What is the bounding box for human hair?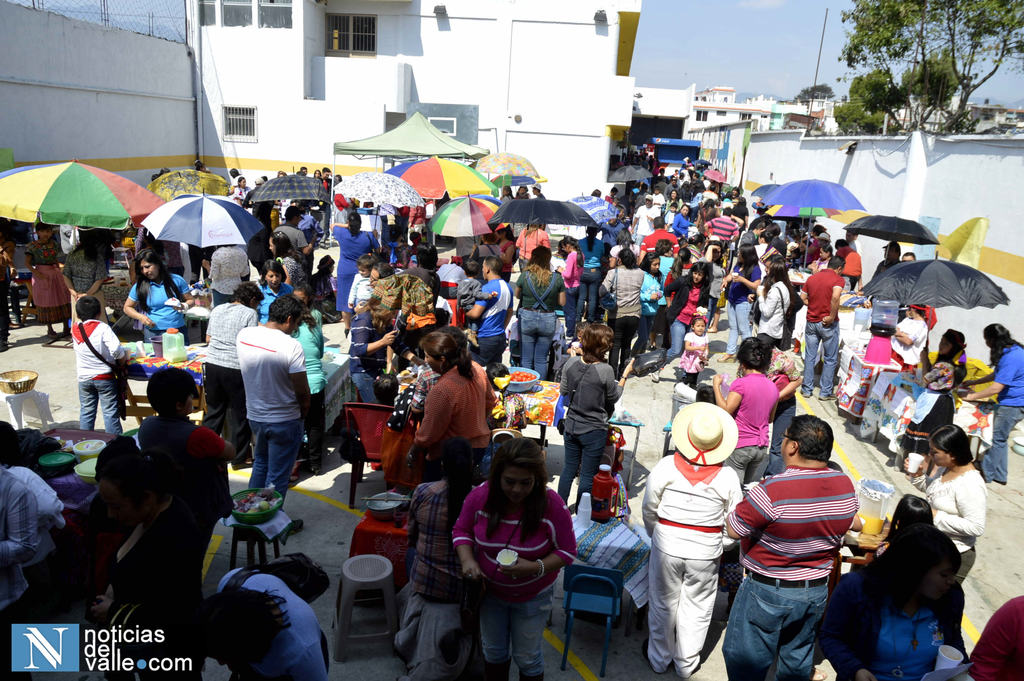
(left=735, top=338, right=767, bottom=373).
